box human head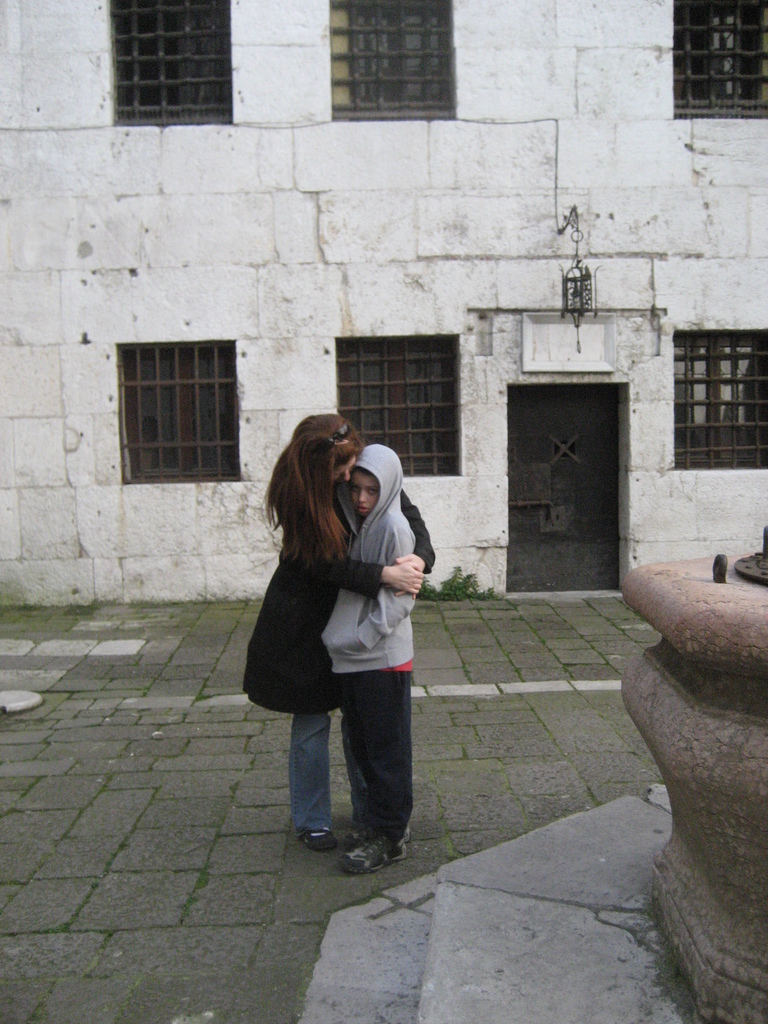
crop(339, 447, 401, 520)
